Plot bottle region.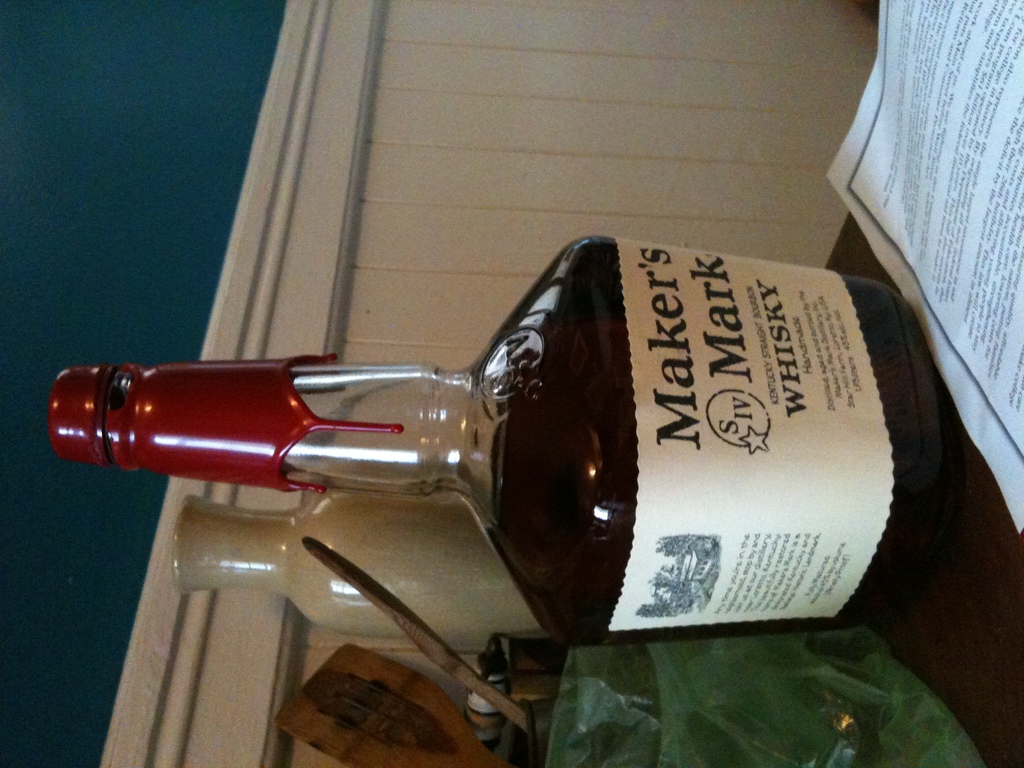
Plotted at region(172, 492, 532, 657).
